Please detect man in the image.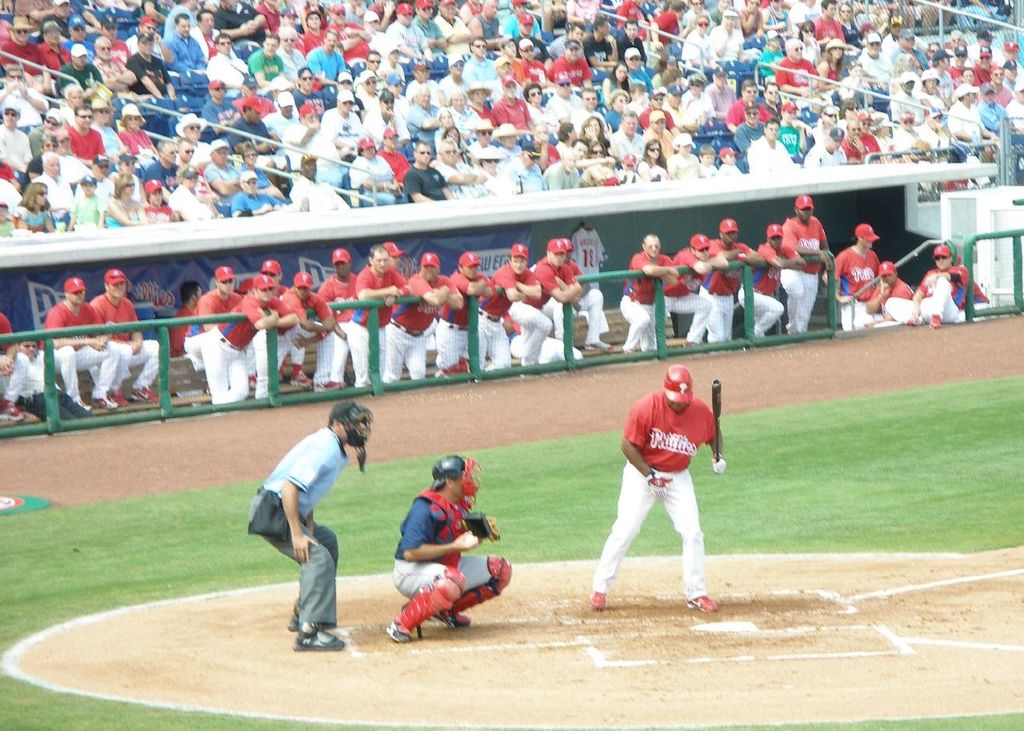
(202,276,298,406).
